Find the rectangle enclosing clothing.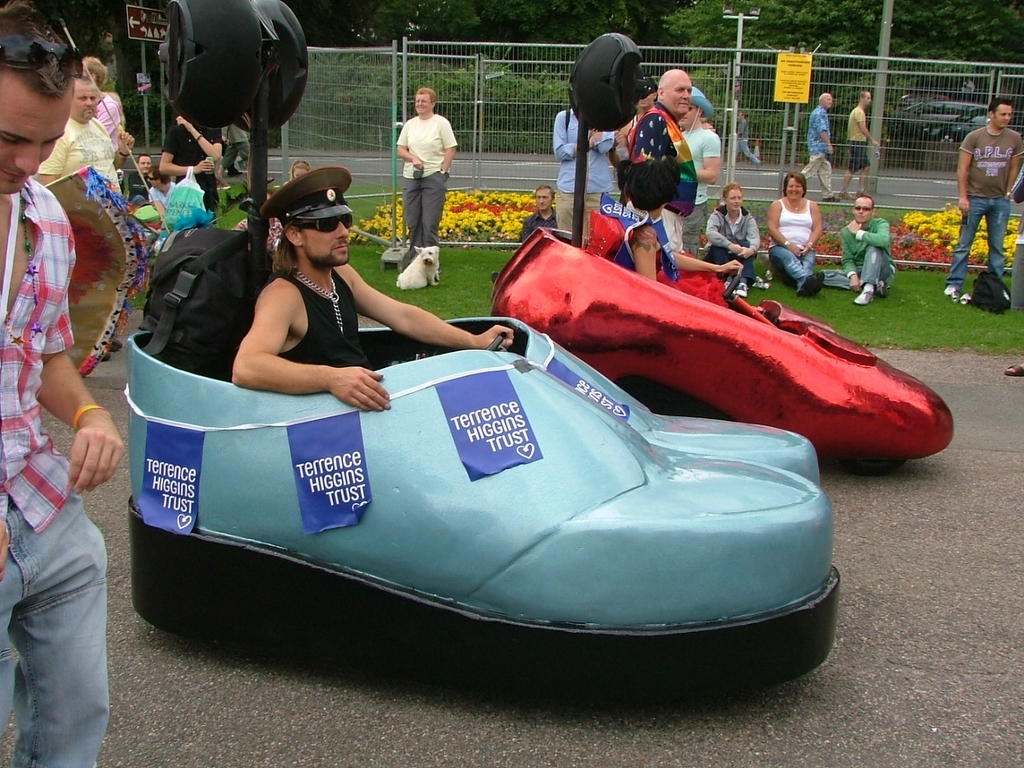
bbox=[123, 169, 148, 205].
